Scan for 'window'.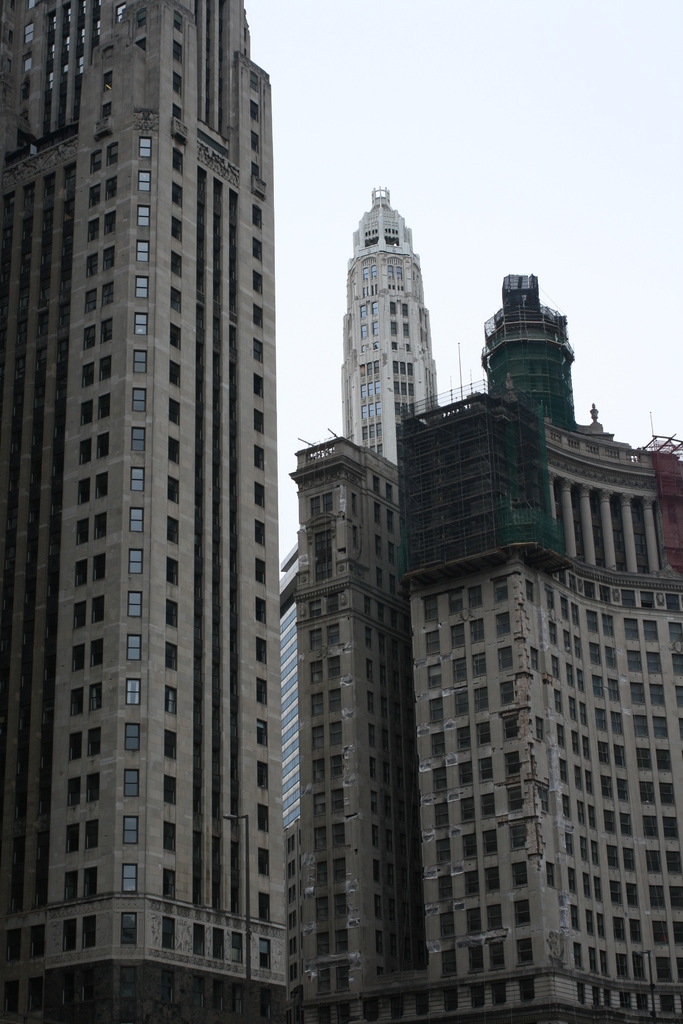
Scan result: 550:618:559:648.
